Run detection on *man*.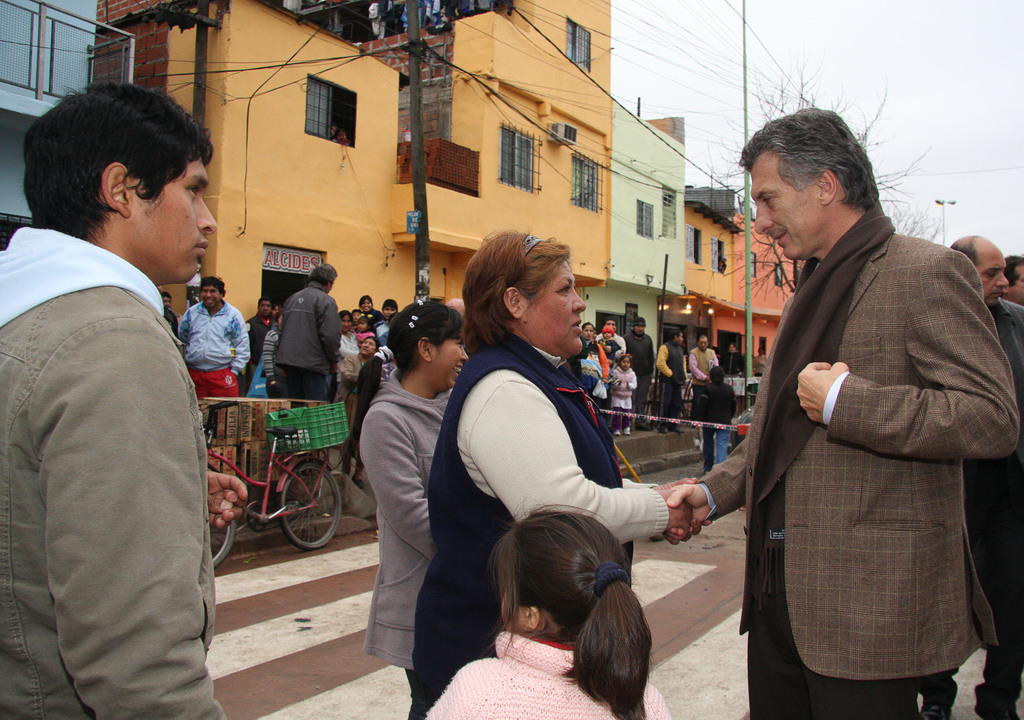
Result: locate(159, 292, 179, 339).
